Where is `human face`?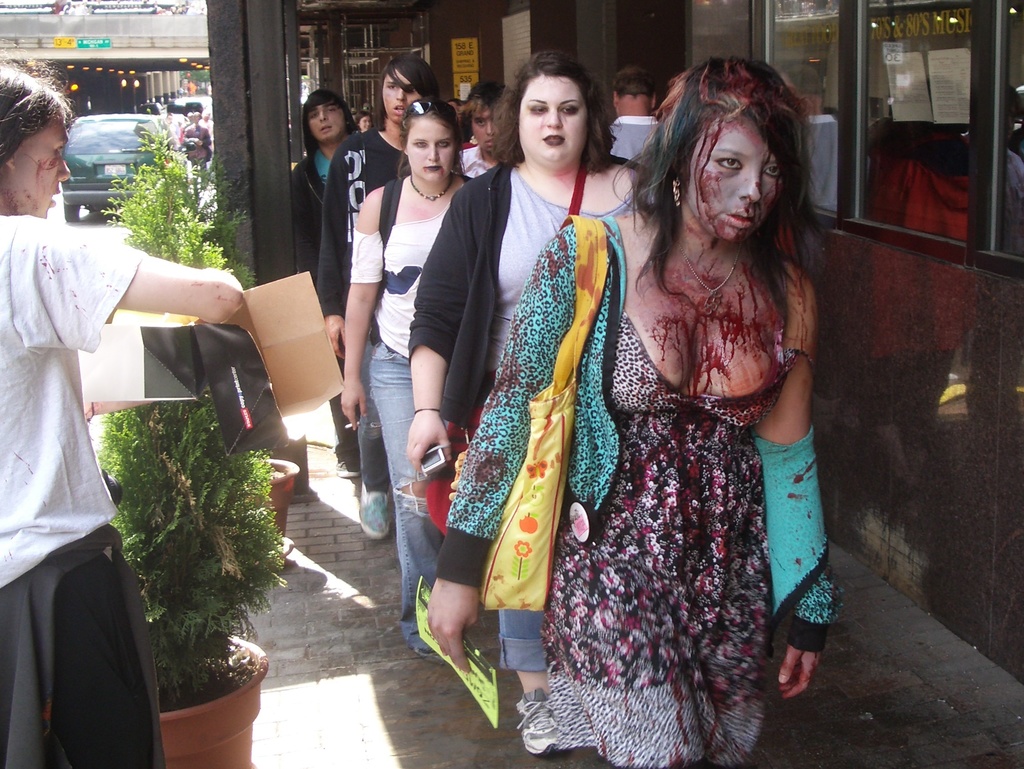
[x1=359, y1=118, x2=372, y2=133].
